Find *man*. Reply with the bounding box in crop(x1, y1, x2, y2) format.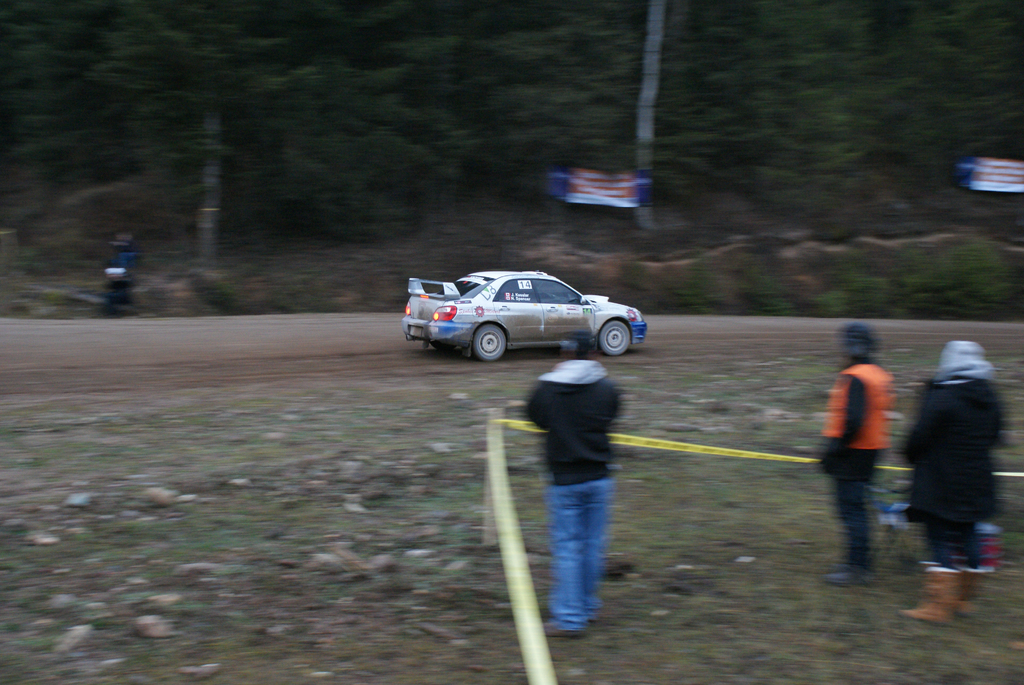
crop(820, 333, 912, 587).
